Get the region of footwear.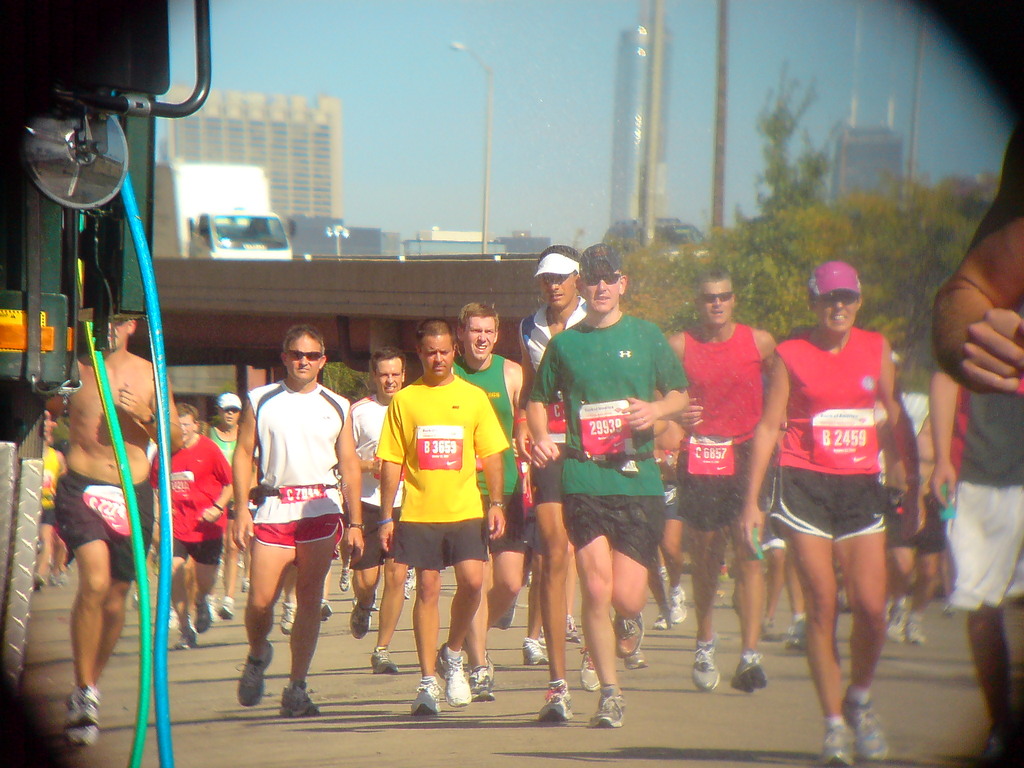
box(839, 693, 893, 765).
